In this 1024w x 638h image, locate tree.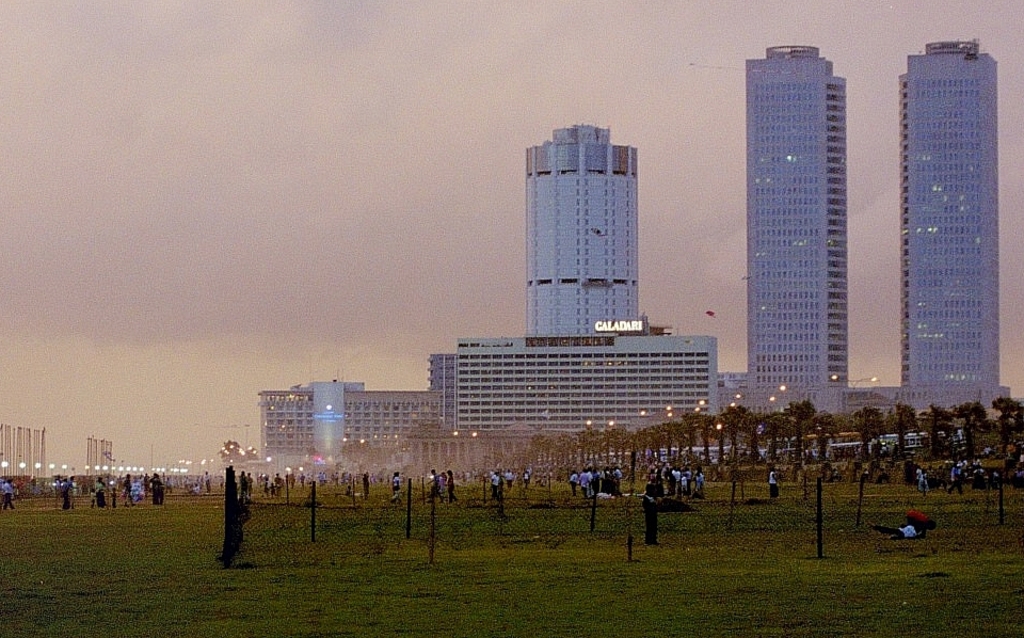
Bounding box: x1=786 y1=394 x2=825 y2=467.
